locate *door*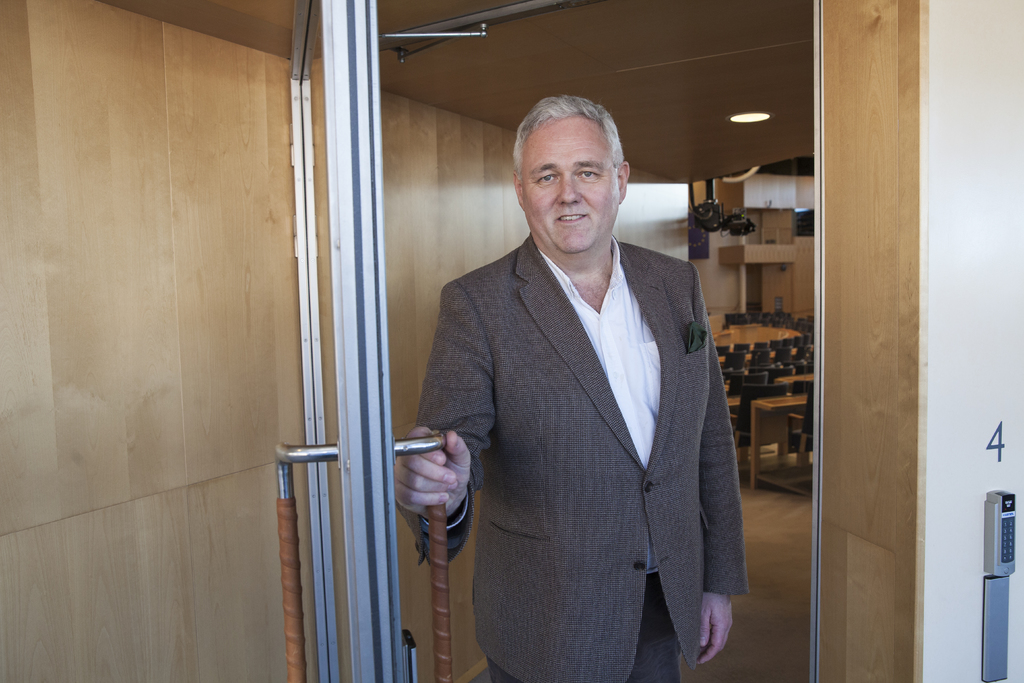
region(264, 0, 424, 682)
